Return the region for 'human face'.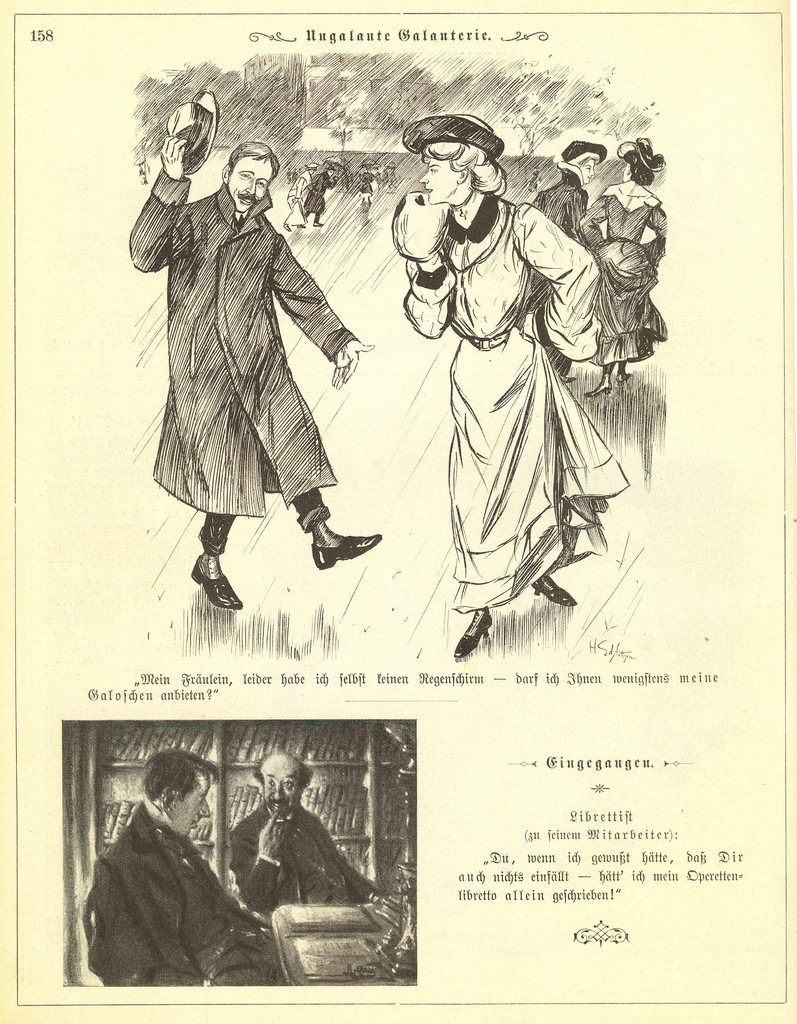
select_region(170, 770, 211, 838).
